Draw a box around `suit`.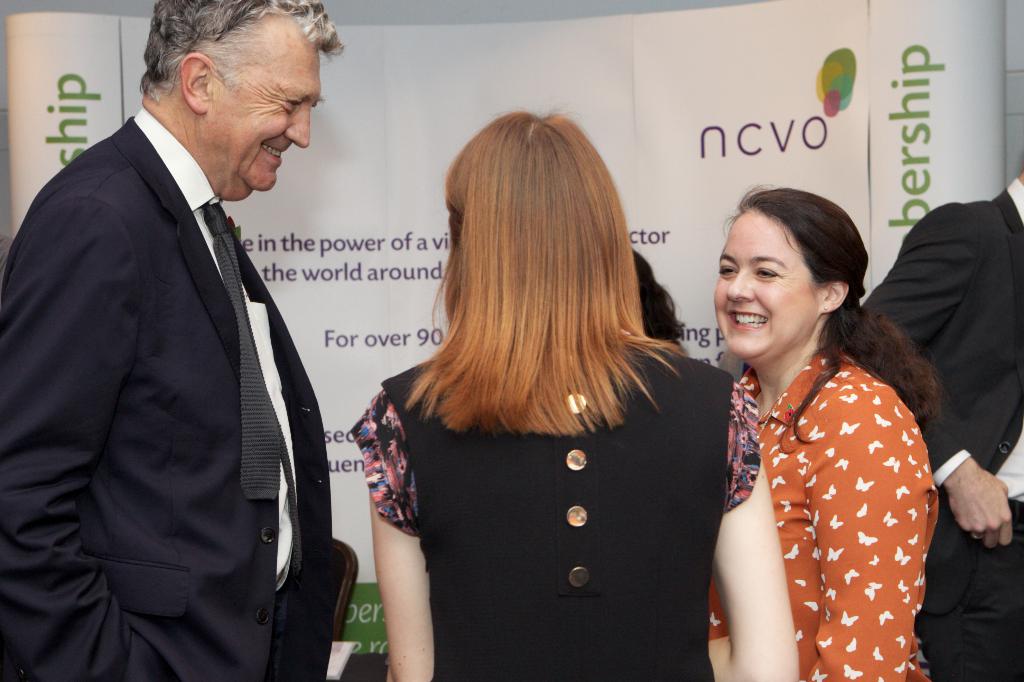
(861,175,1023,681).
